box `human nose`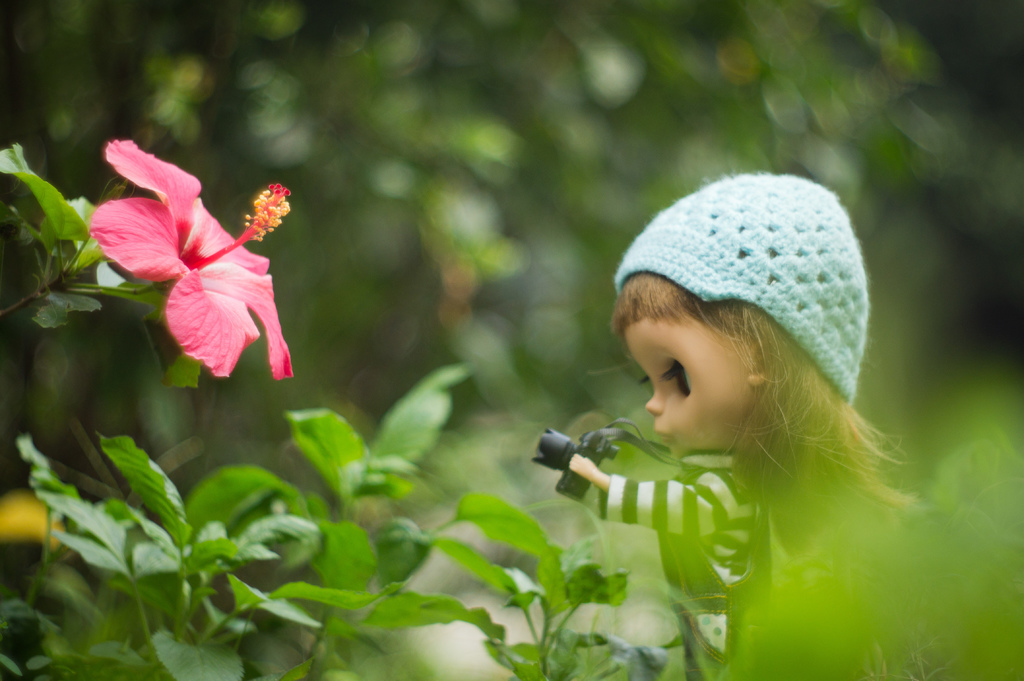
box(646, 392, 666, 417)
